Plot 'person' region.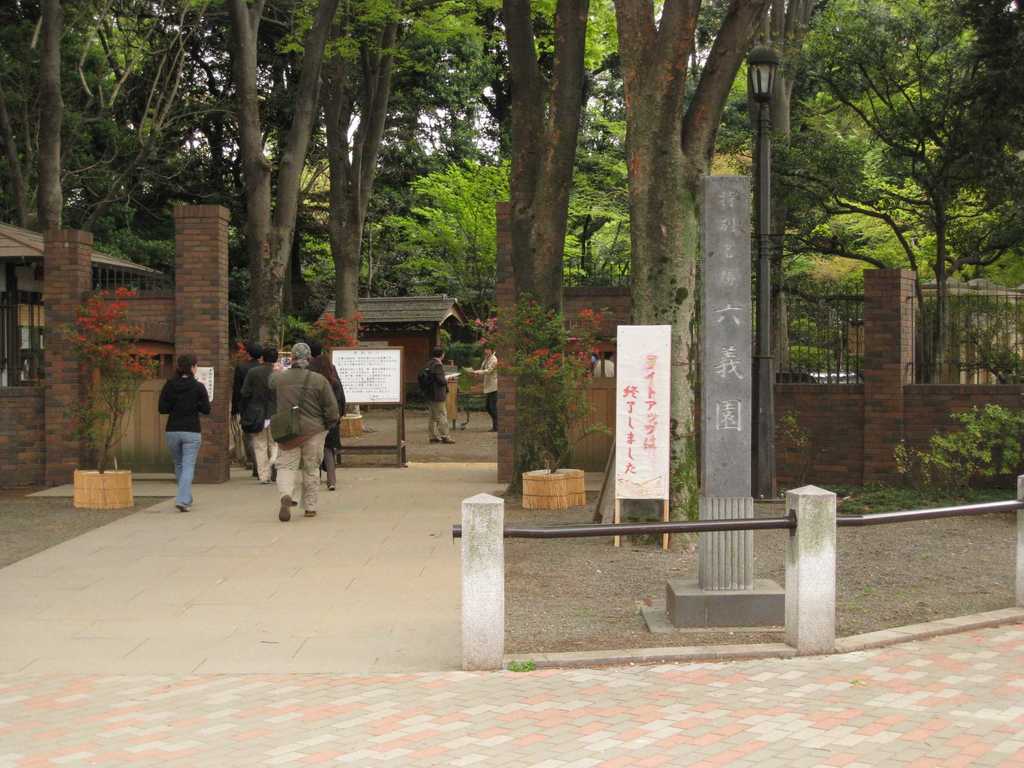
Plotted at (239,345,292,485).
